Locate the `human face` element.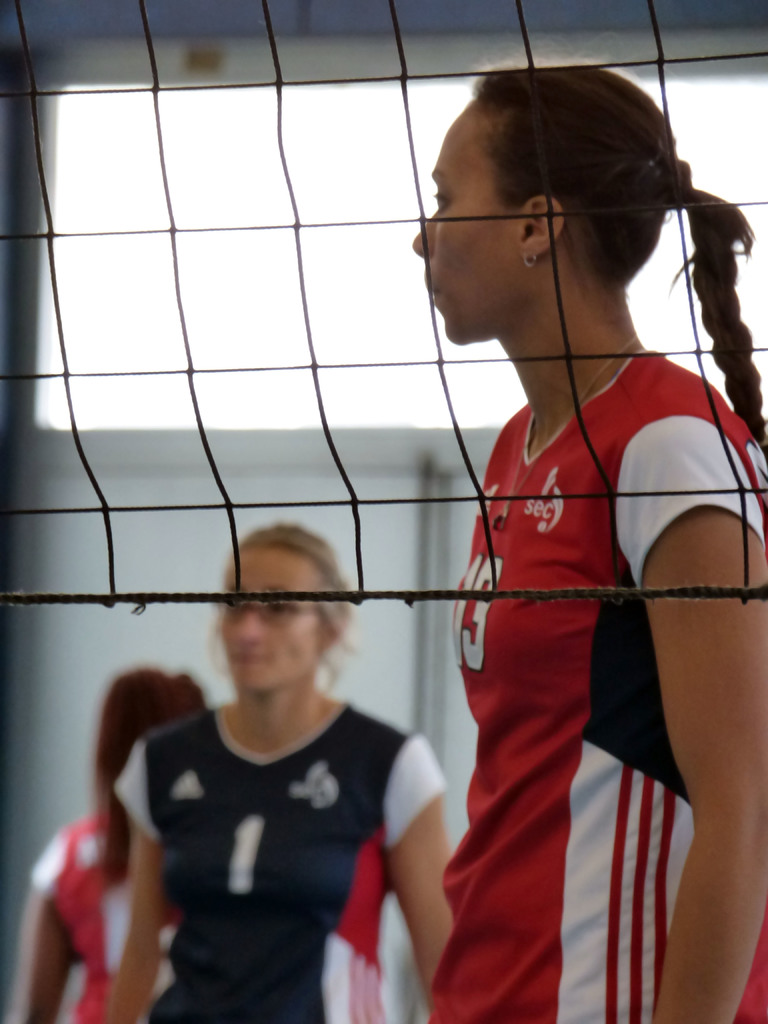
Element bbox: region(225, 552, 323, 699).
